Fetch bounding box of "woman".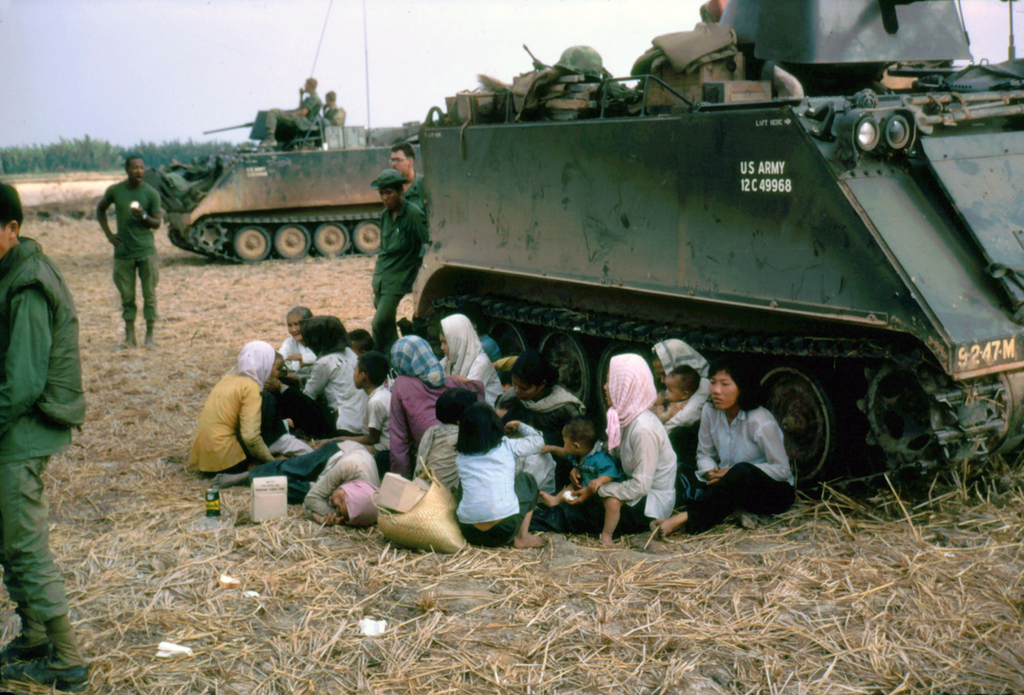
Bbox: crop(284, 313, 364, 443).
